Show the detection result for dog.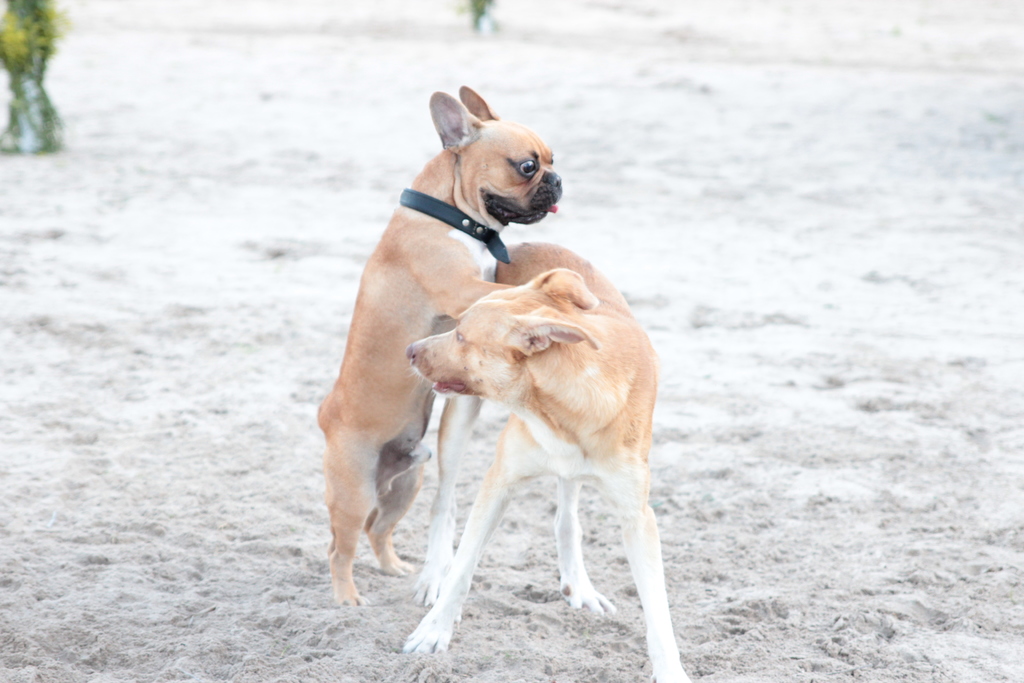
crop(311, 79, 564, 613).
